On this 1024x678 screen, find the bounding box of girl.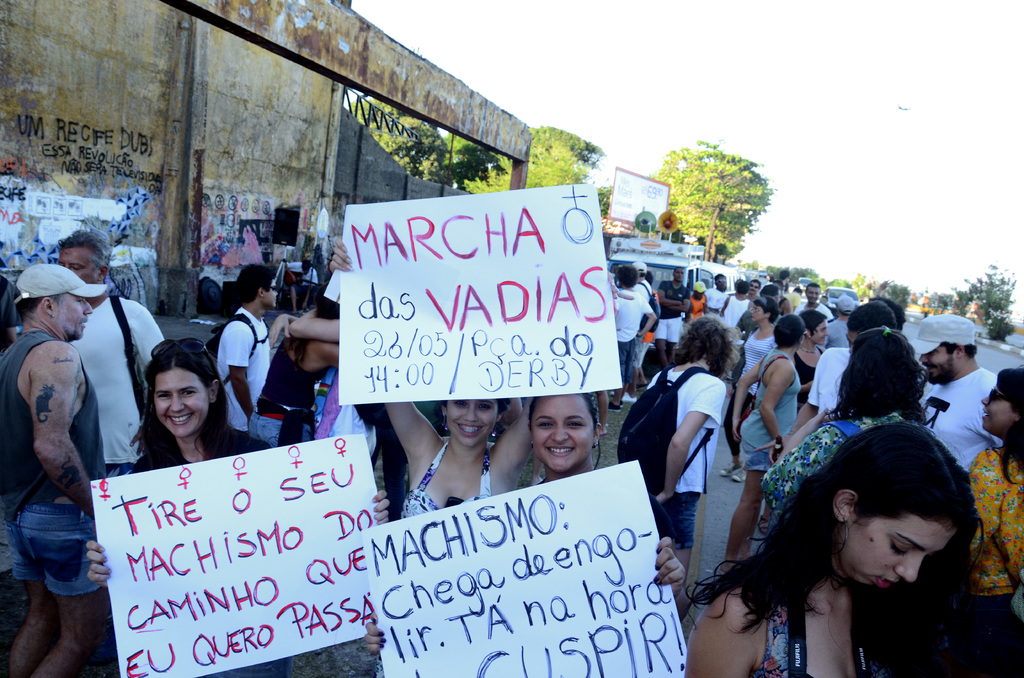
Bounding box: 330,237,619,518.
